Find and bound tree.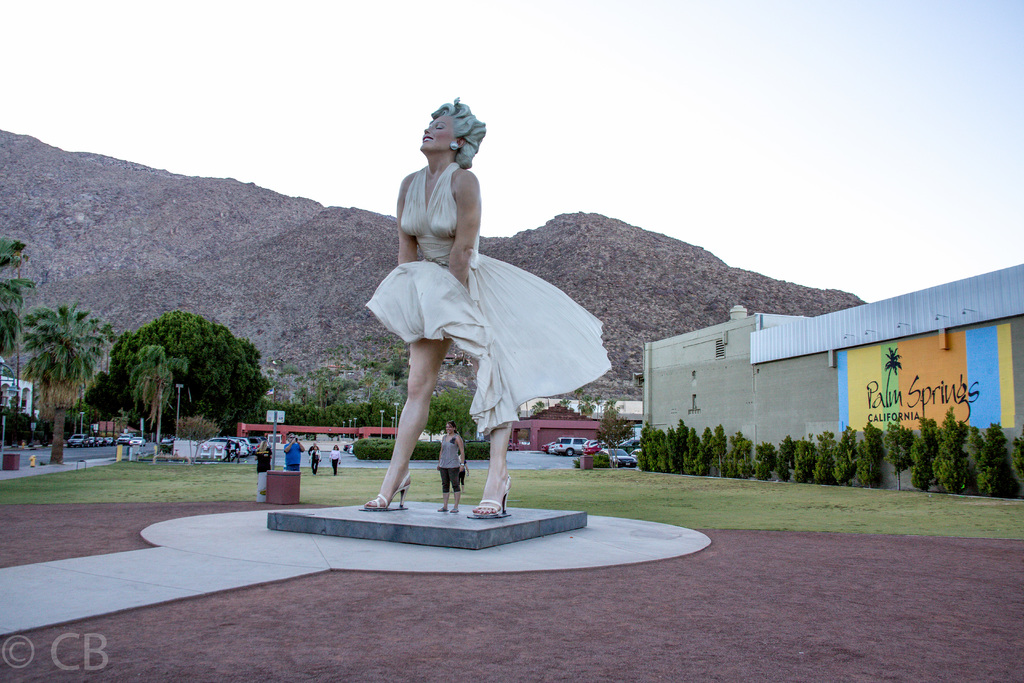
Bound: 0,234,37,364.
